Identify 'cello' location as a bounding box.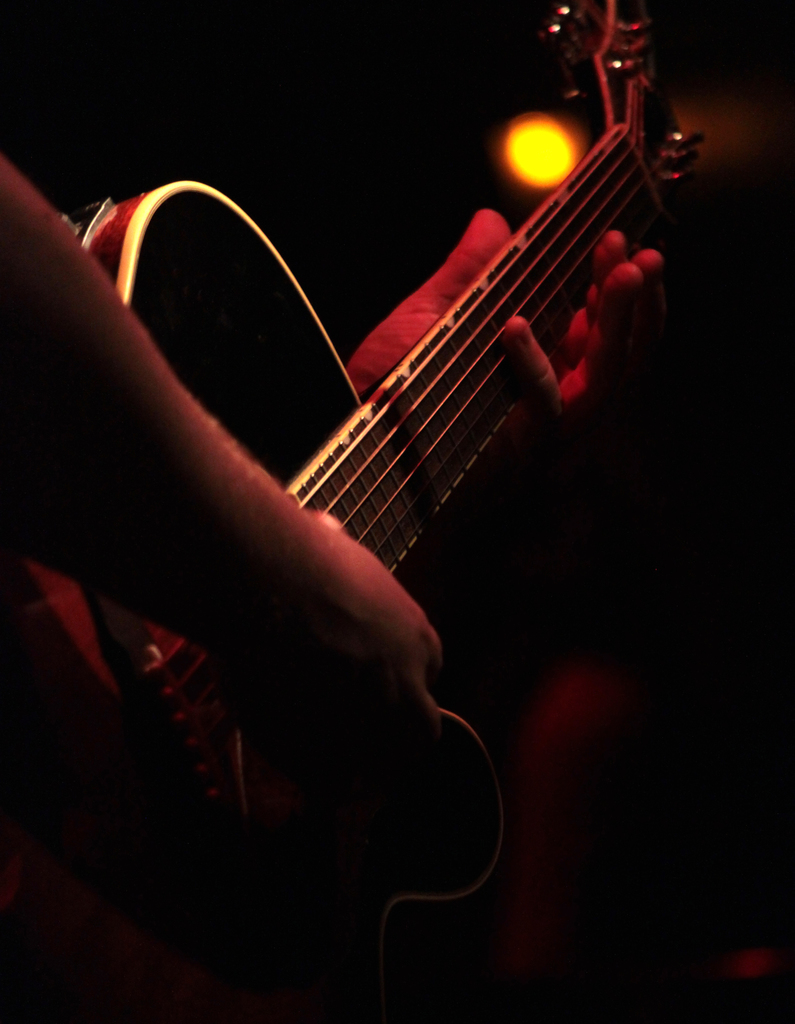
[x1=0, y1=0, x2=729, y2=959].
